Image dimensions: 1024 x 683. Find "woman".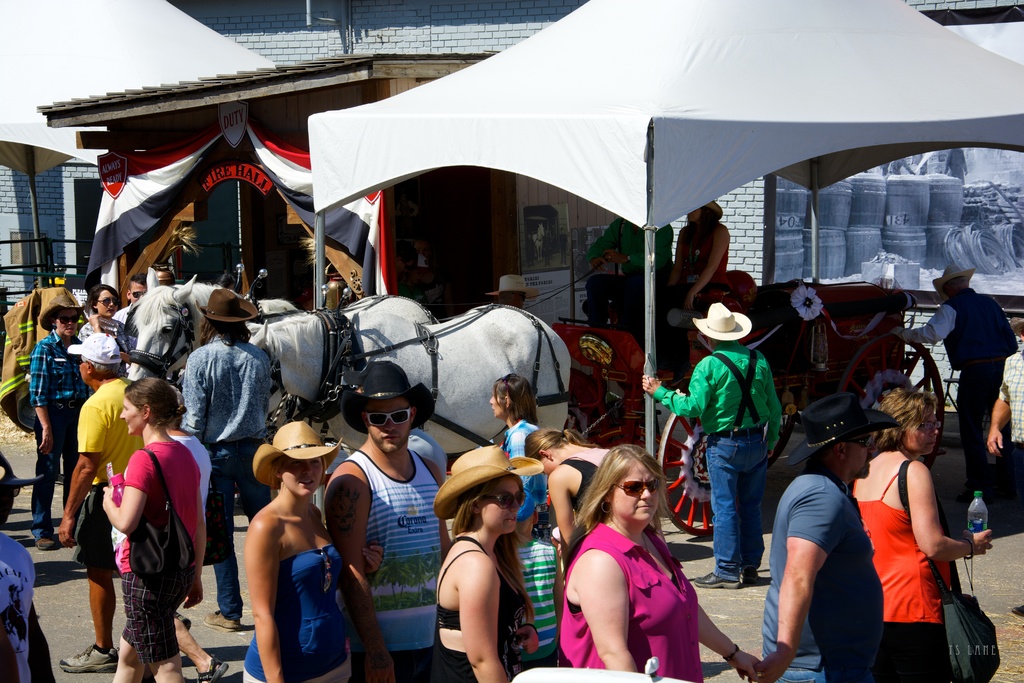
{"x1": 560, "y1": 443, "x2": 714, "y2": 682}.
